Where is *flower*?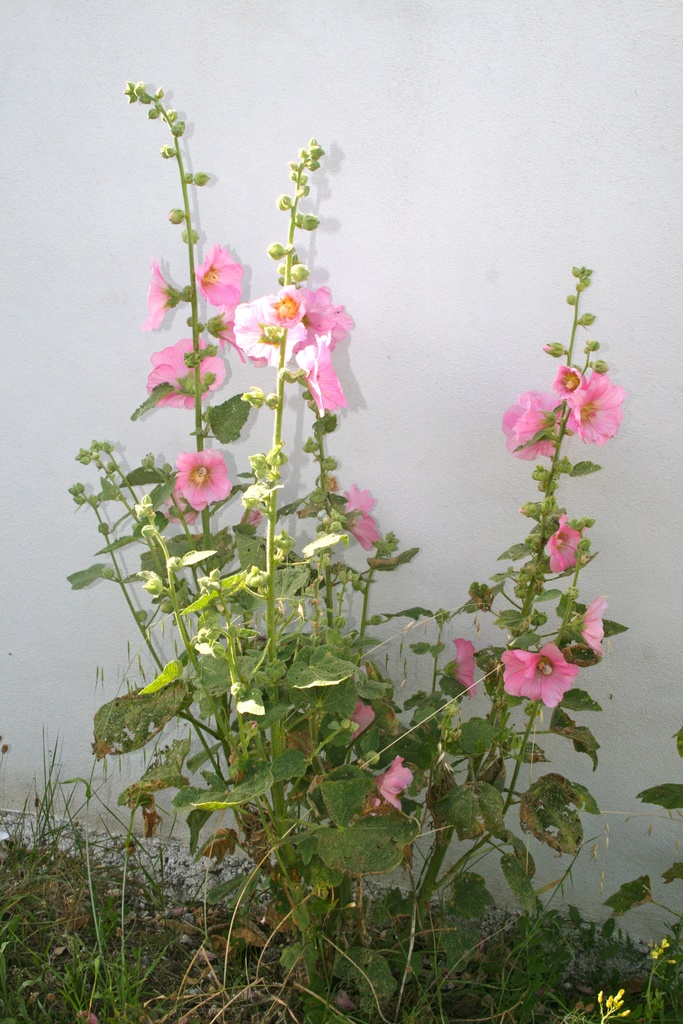
box(580, 595, 605, 669).
